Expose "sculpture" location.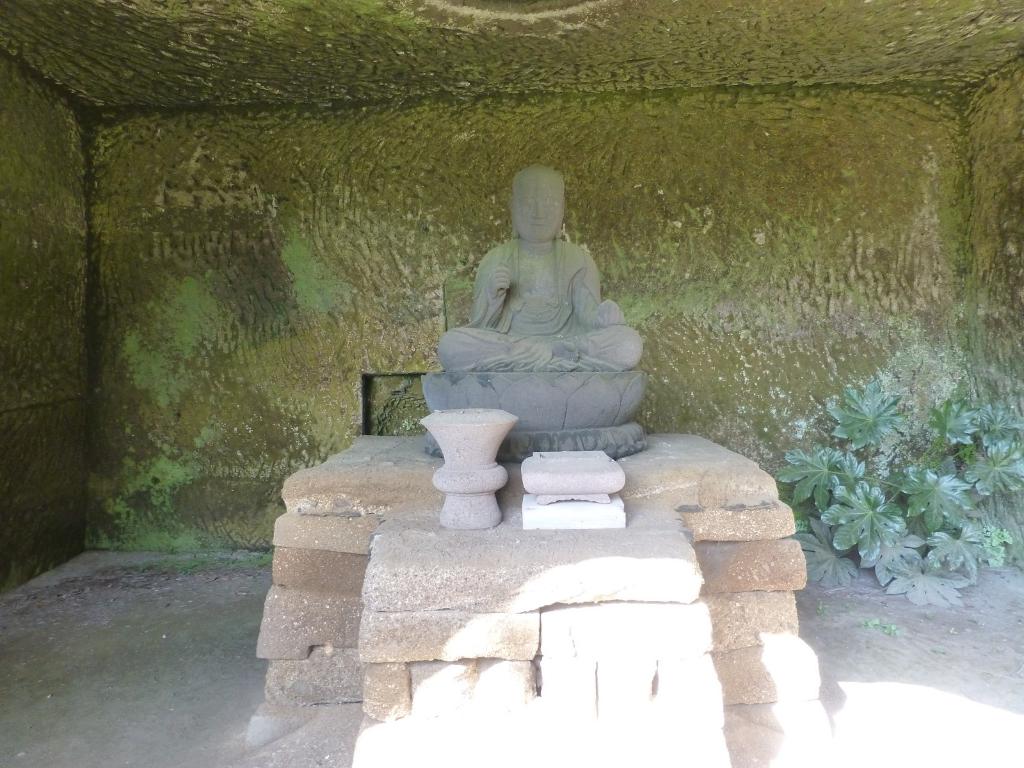
Exposed at <region>442, 157, 644, 435</region>.
